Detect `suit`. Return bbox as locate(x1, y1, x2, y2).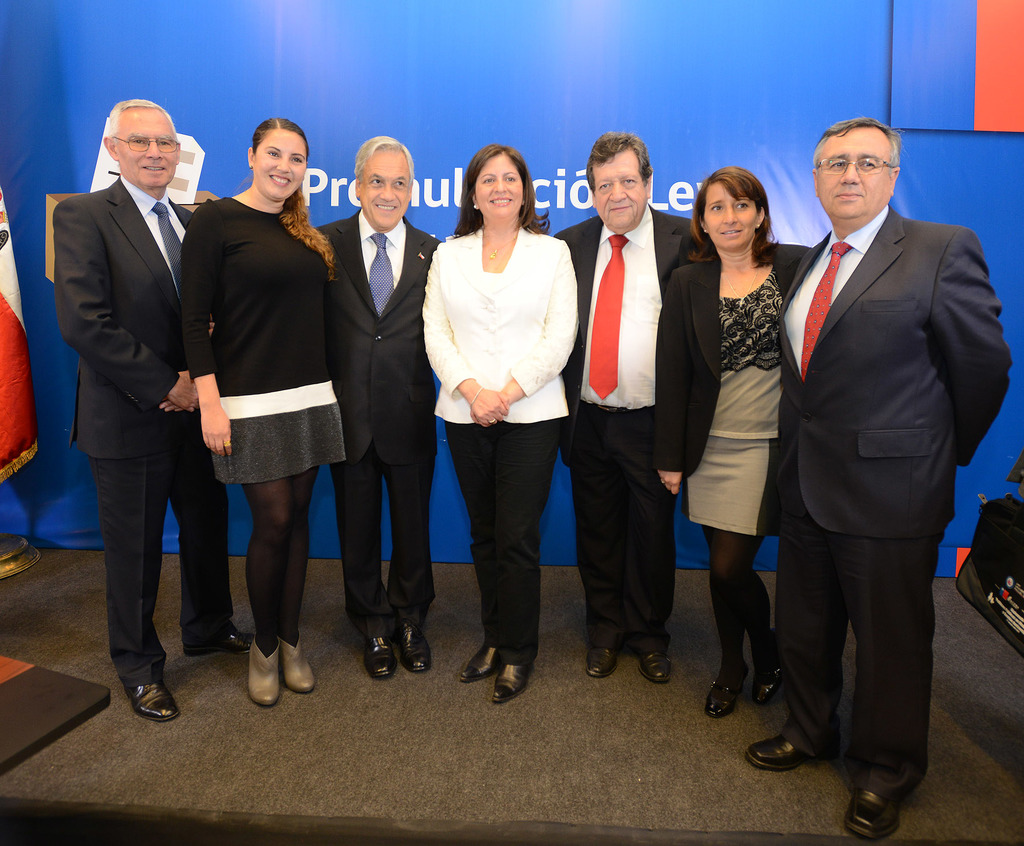
locate(48, 172, 237, 684).
